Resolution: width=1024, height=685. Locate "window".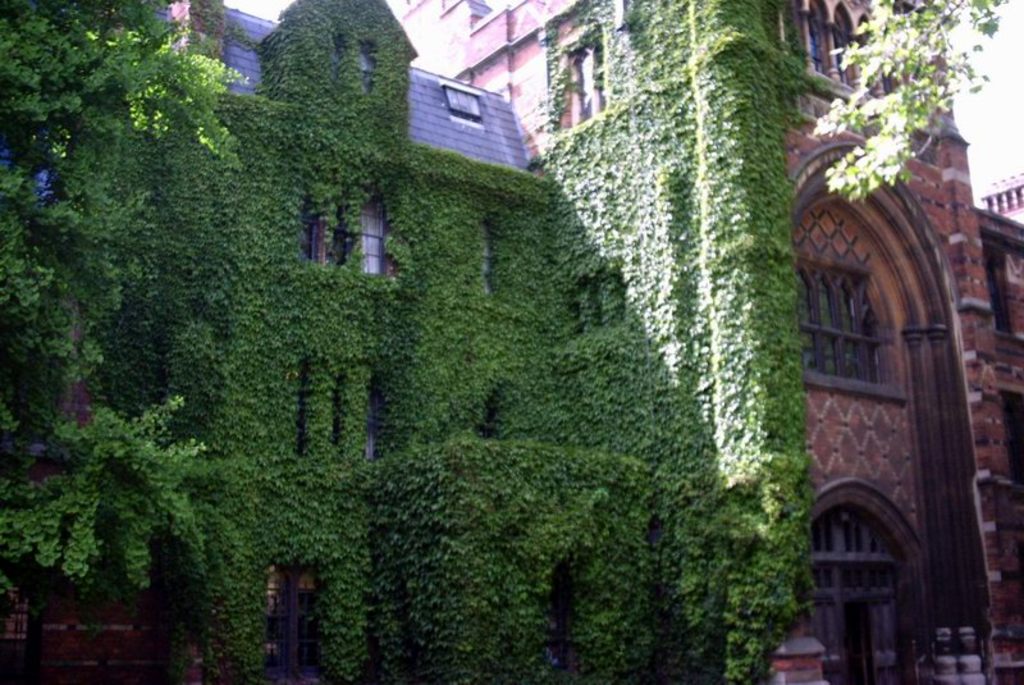
bbox=(840, 18, 858, 82).
